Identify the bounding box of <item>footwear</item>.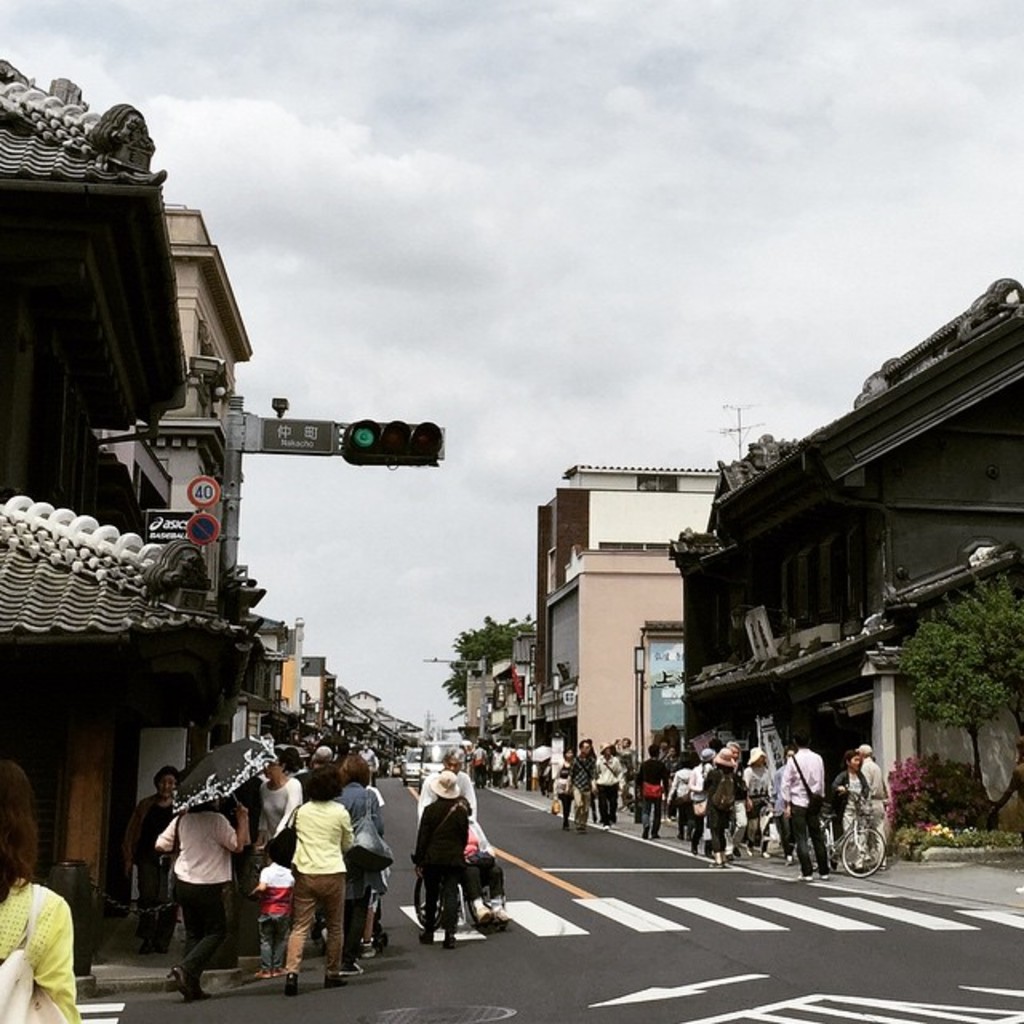
<box>285,970,299,997</box>.
